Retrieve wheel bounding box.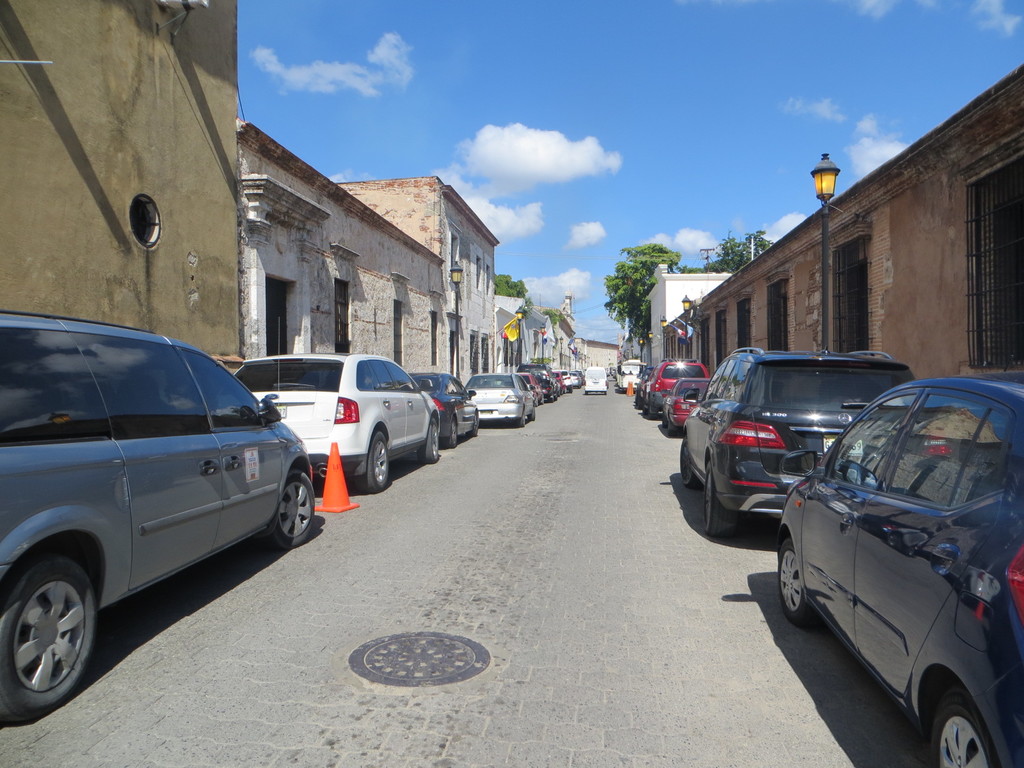
Bounding box: crop(443, 422, 458, 448).
